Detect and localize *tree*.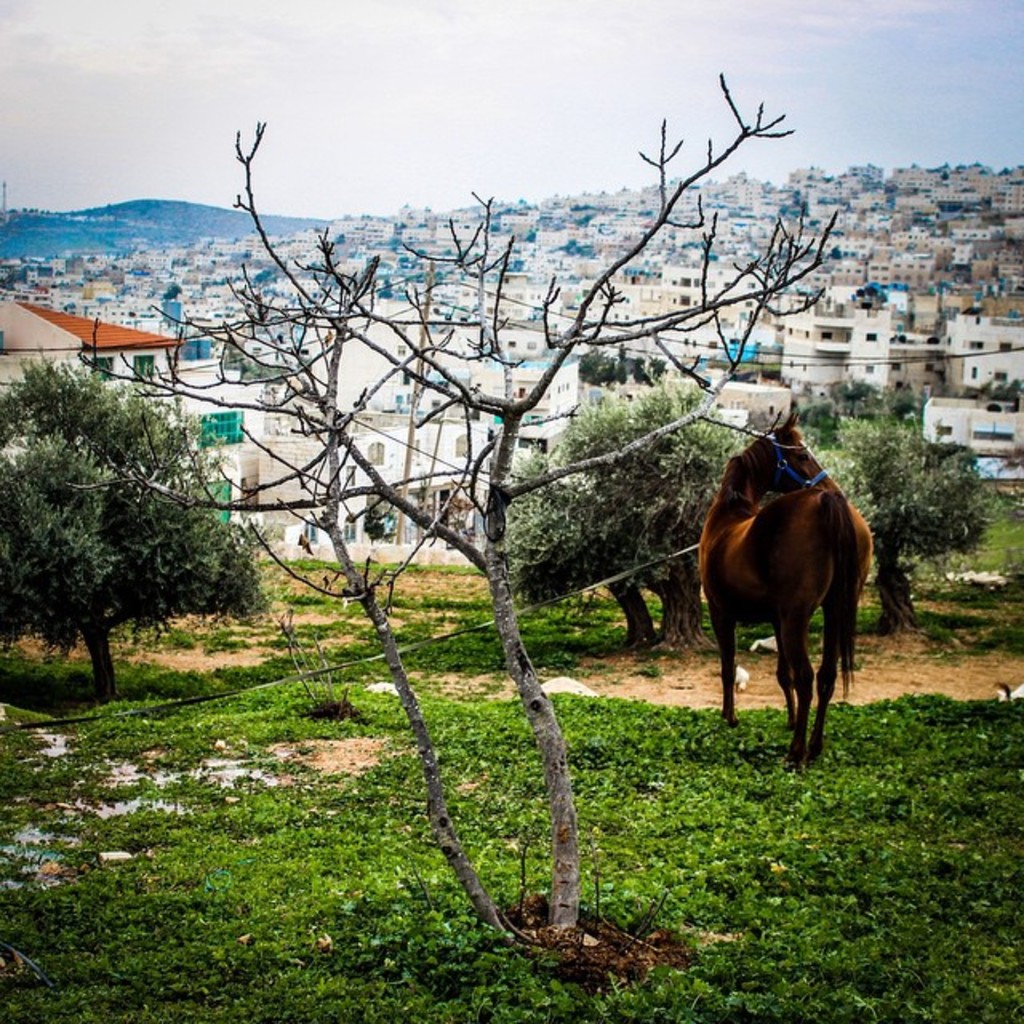
Localized at [left=794, top=371, right=933, bottom=445].
